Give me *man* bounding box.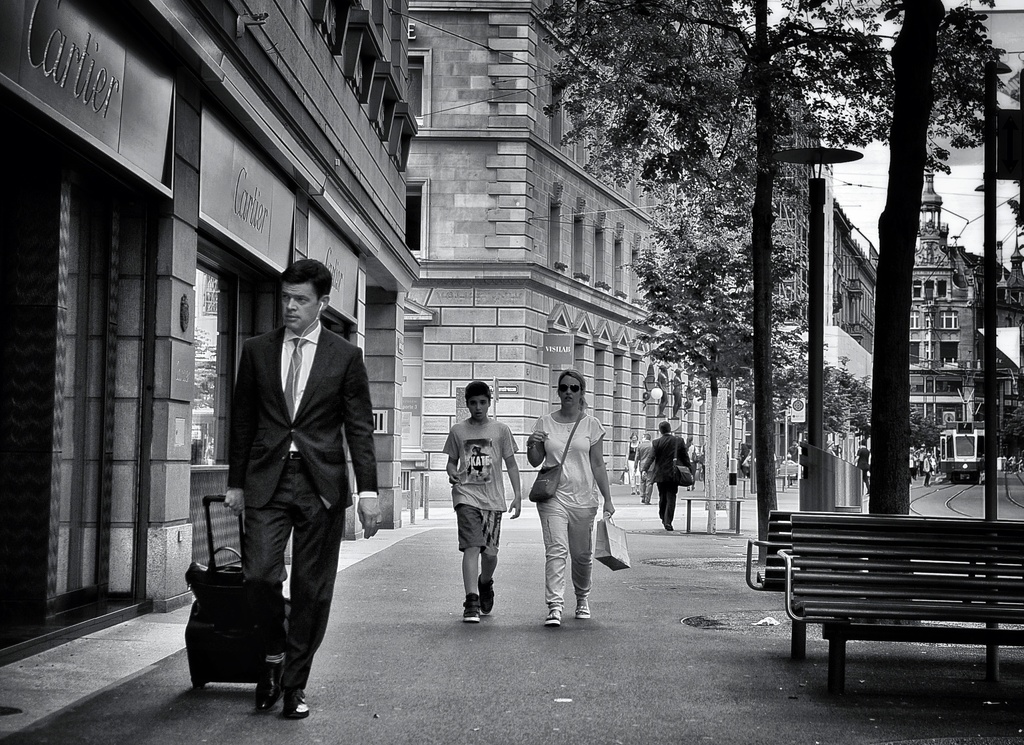
[739,442,749,477].
